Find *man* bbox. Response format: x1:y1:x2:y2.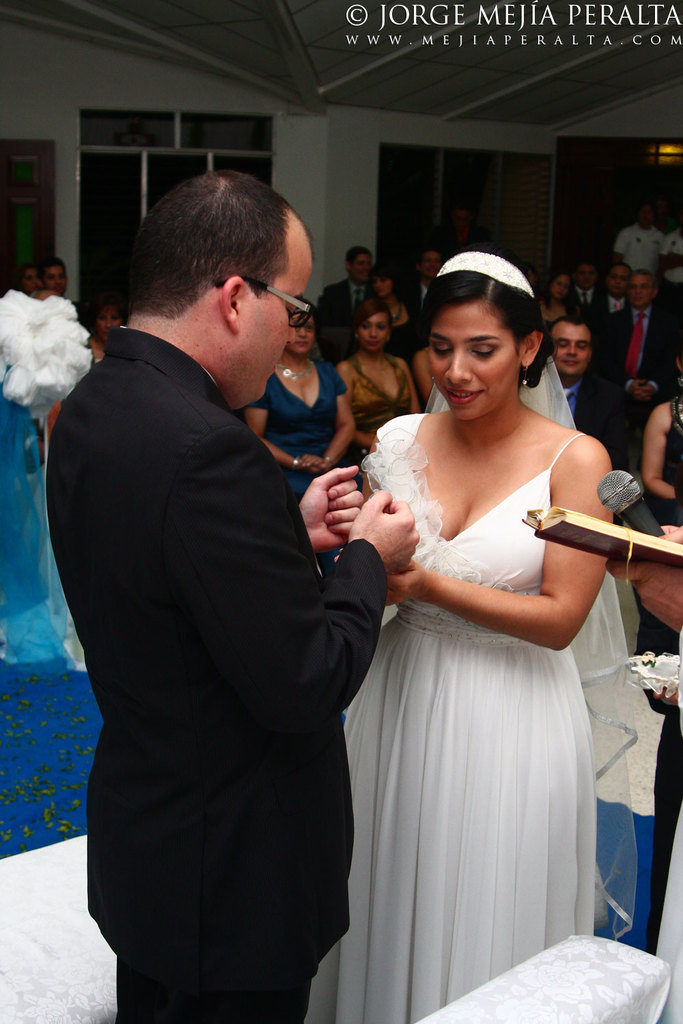
440:198:494:257.
